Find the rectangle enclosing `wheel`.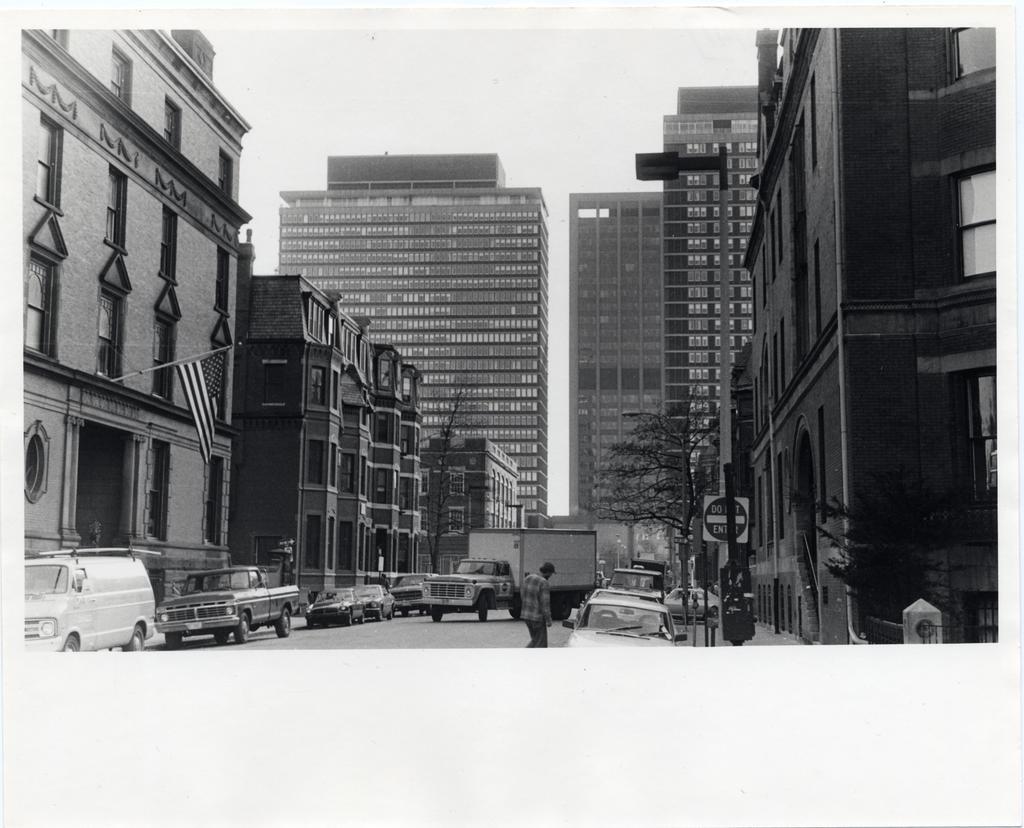
{"x1": 233, "y1": 611, "x2": 243, "y2": 637}.
